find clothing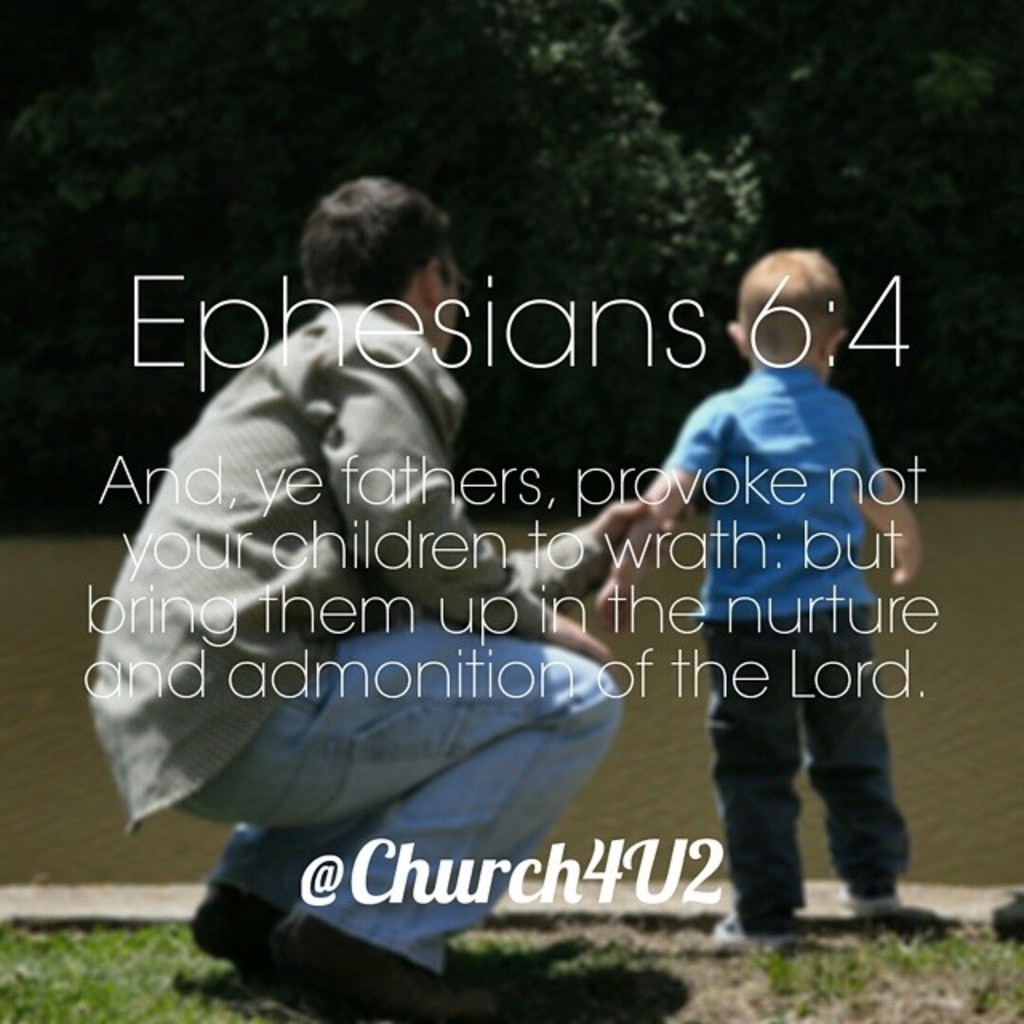
(x1=85, y1=302, x2=635, y2=976)
